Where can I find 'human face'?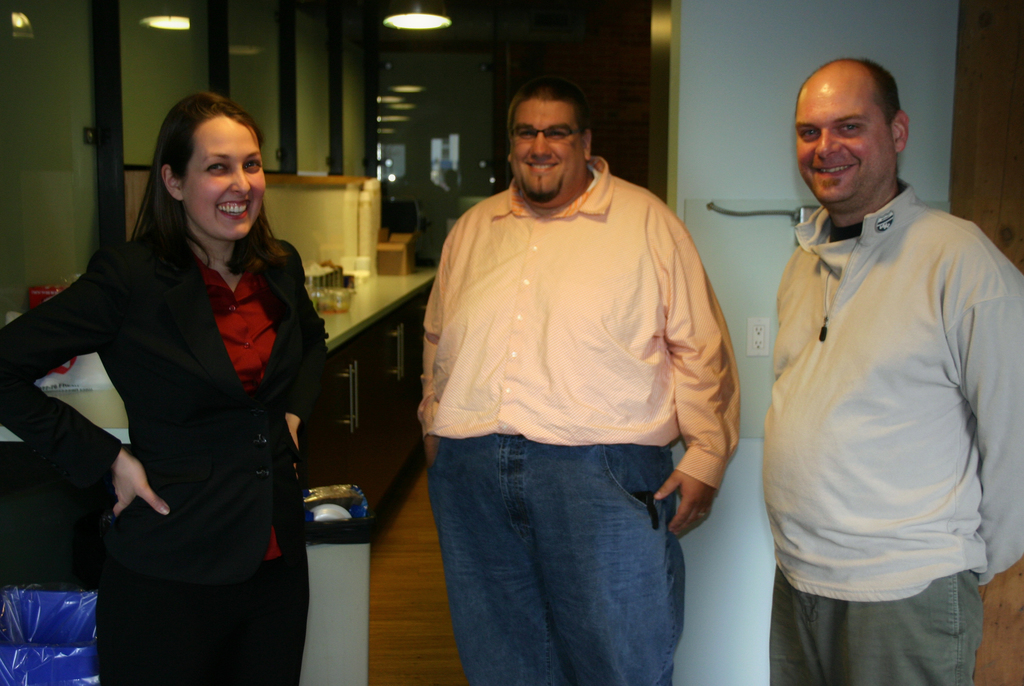
You can find it at <region>796, 79, 892, 204</region>.
